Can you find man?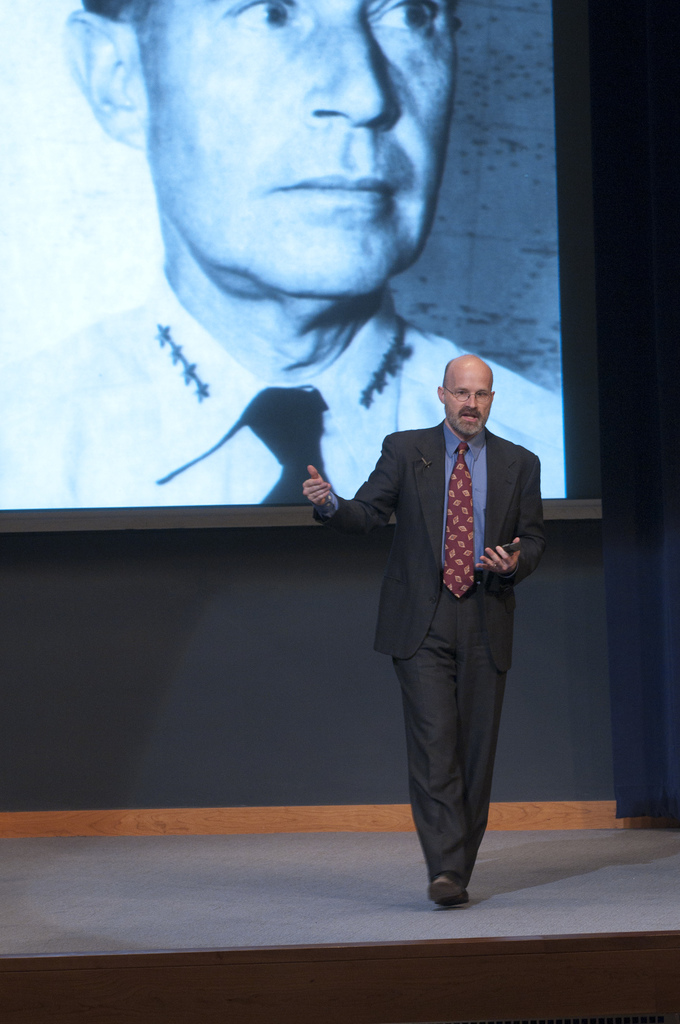
Yes, bounding box: x1=298 y1=349 x2=547 y2=908.
